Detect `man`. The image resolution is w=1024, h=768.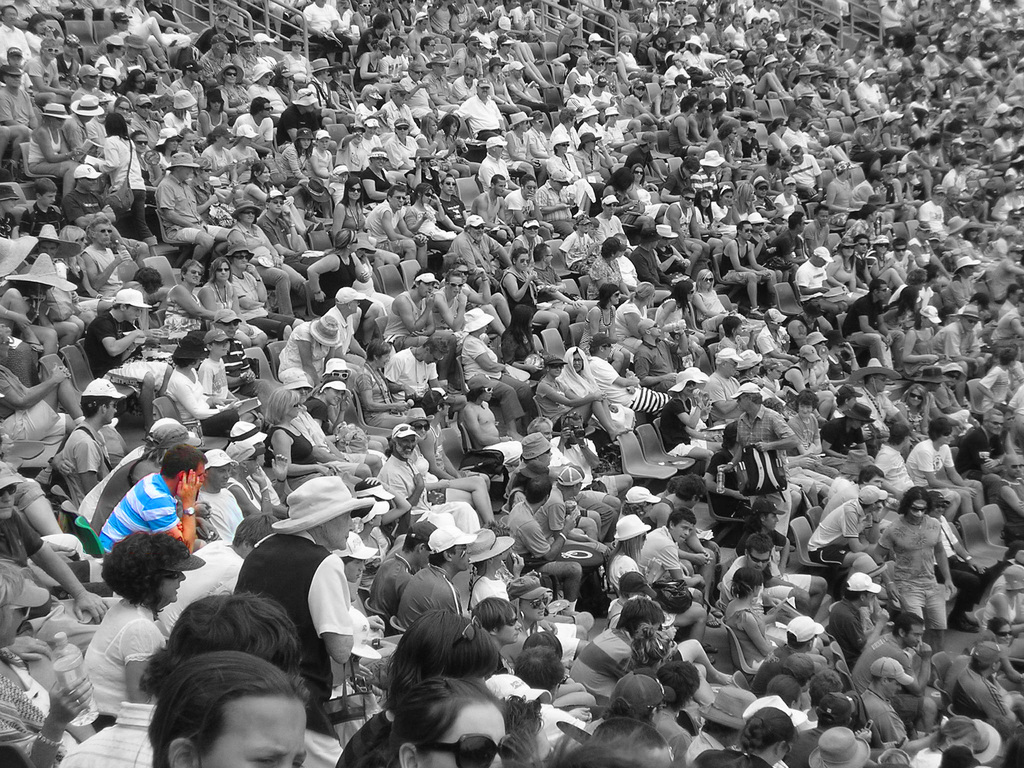
(x1=449, y1=37, x2=481, y2=79).
